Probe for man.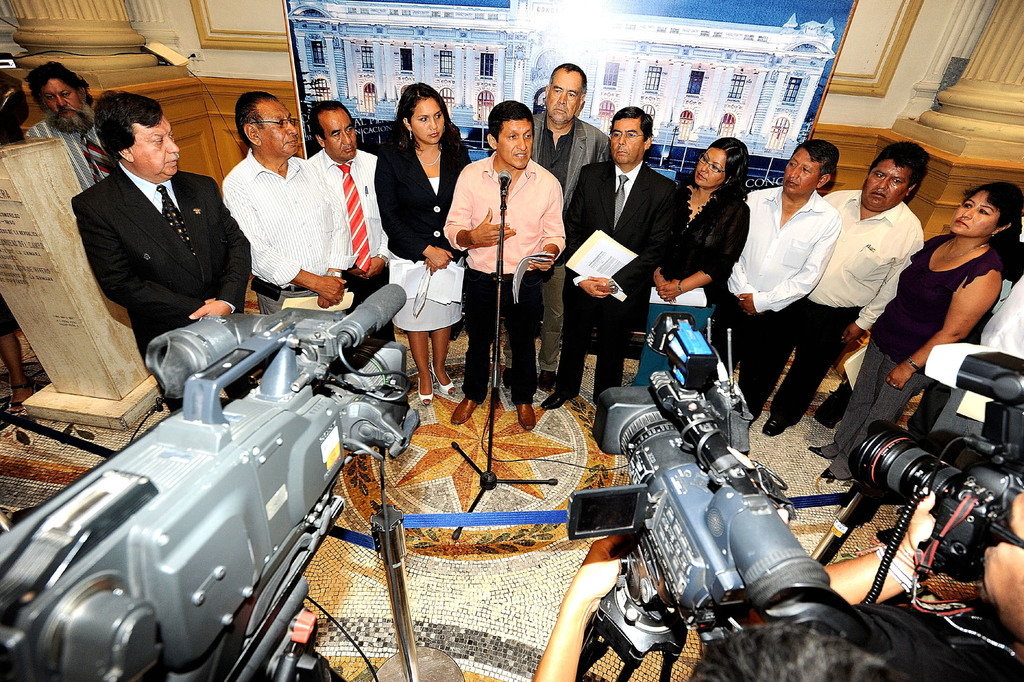
Probe result: box=[745, 138, 844, 423].
